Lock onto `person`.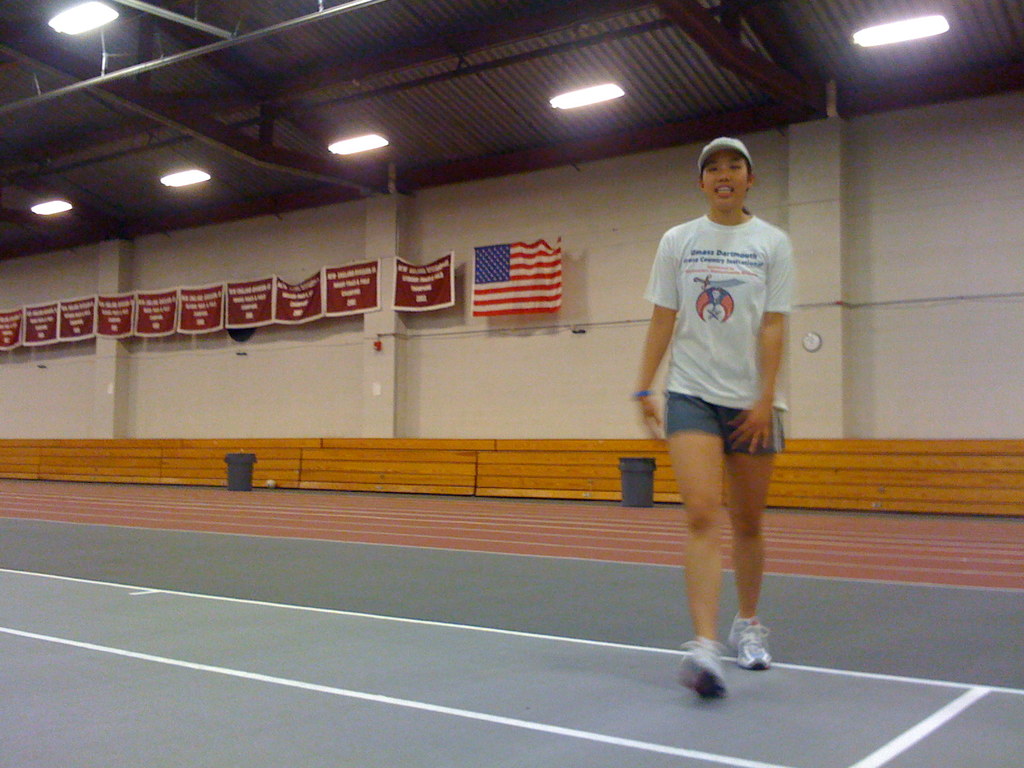
Locked: rect(637, 113, 808, 710).
